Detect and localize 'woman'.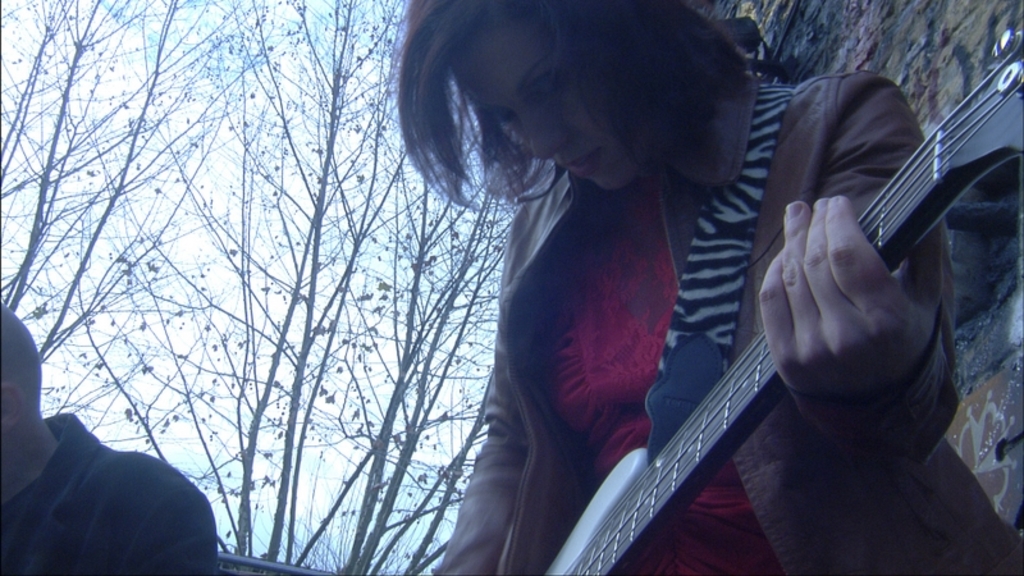
Localized at box(413, 6, 941, 575).
